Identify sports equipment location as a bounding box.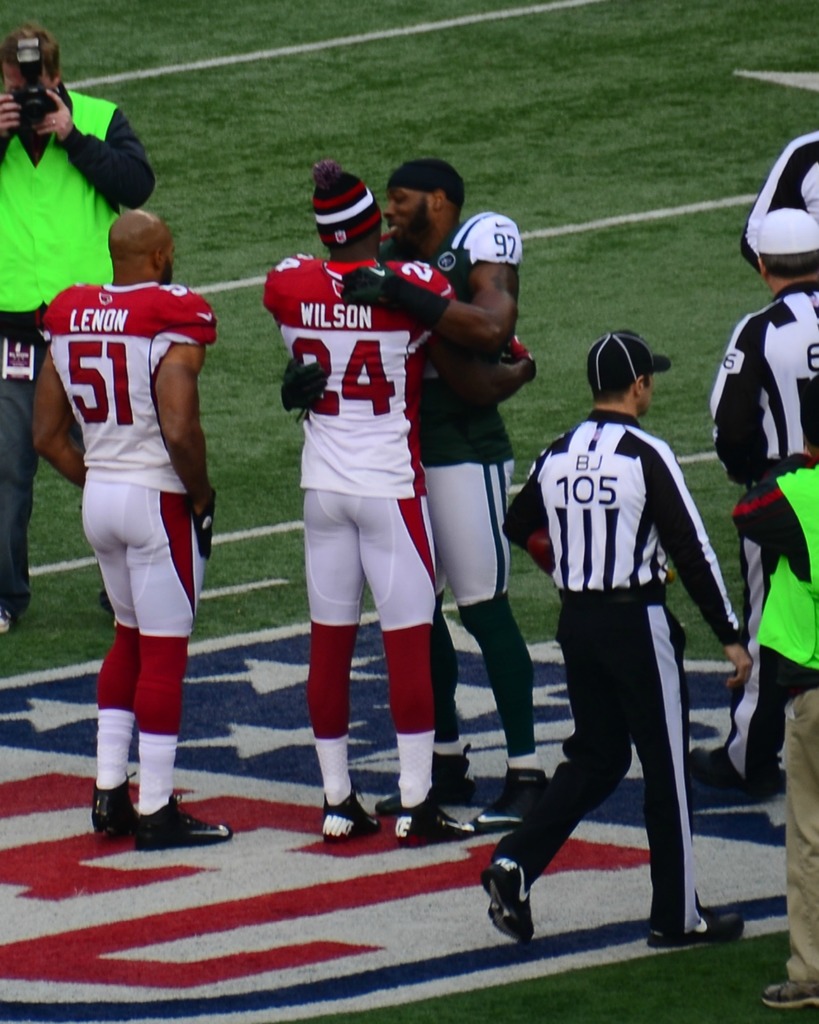
x1=755, y1=202, x2=818, y2=254.
